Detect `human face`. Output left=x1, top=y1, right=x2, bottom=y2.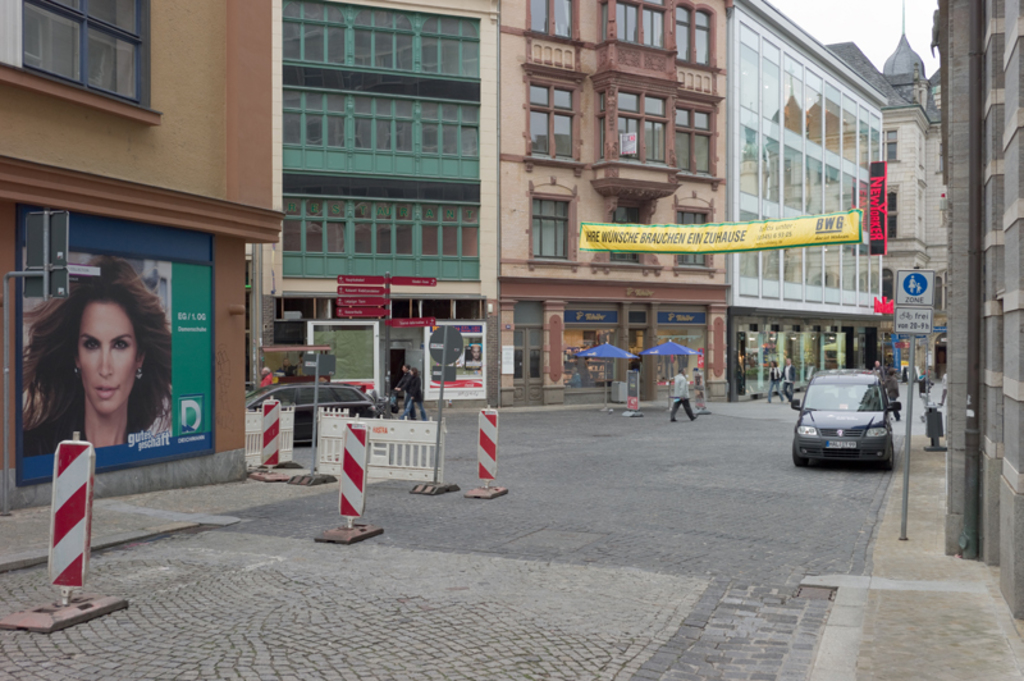
left=78, top=305, right=136, bottom=415.
